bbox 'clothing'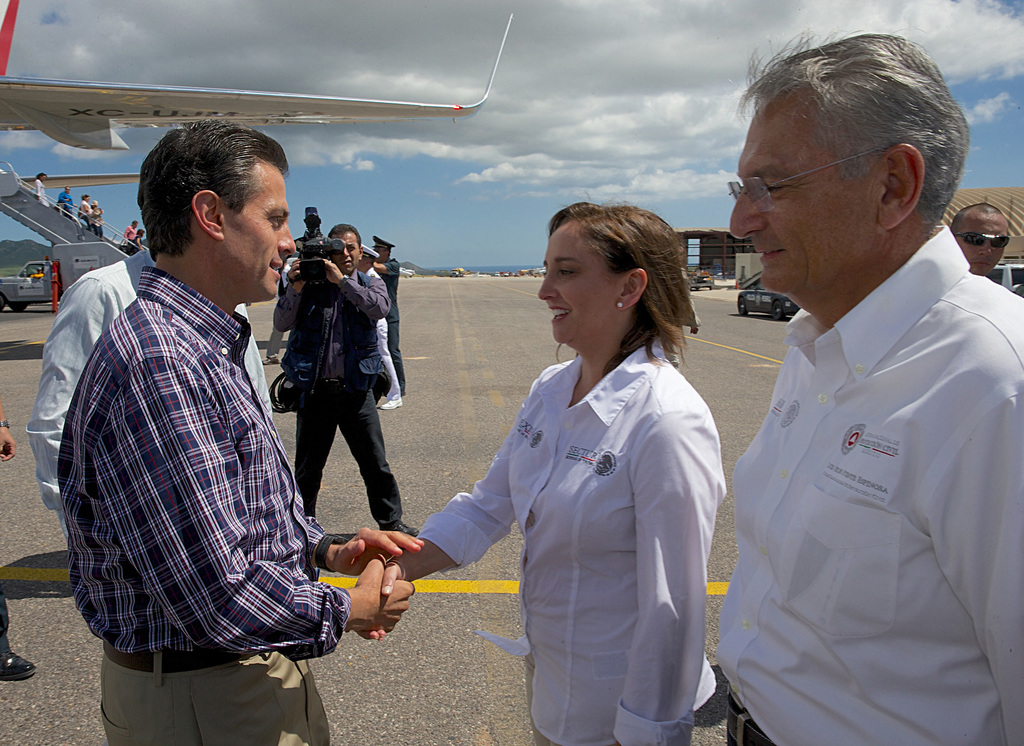
<box>723,180,1007,734</box>
